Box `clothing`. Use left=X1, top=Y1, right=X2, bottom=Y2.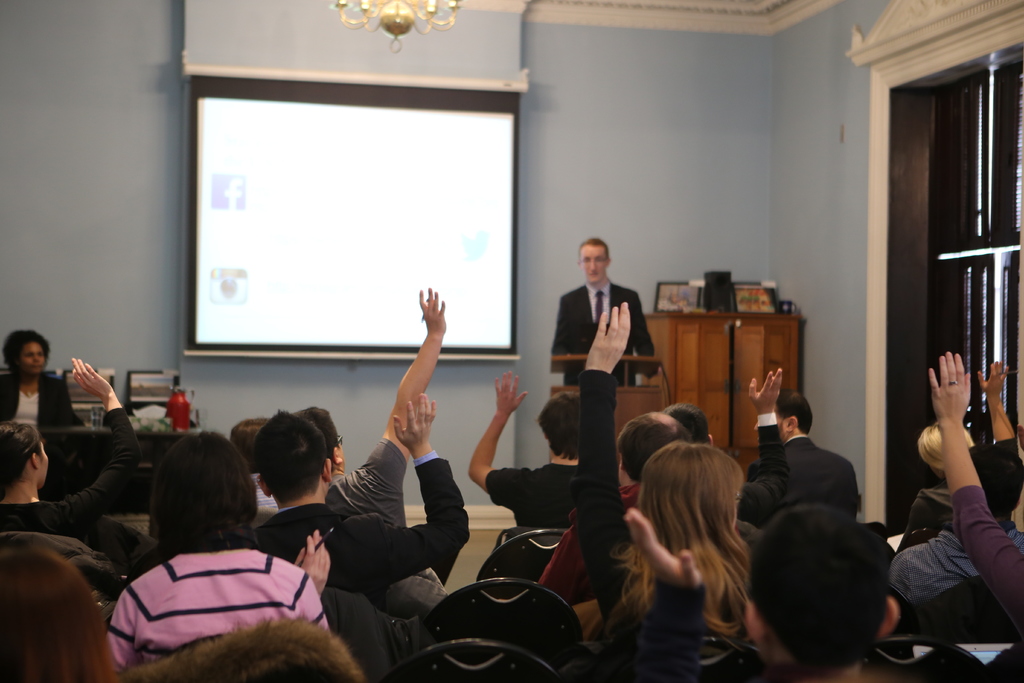
left=582, top=365, right=762, bottom=638.
